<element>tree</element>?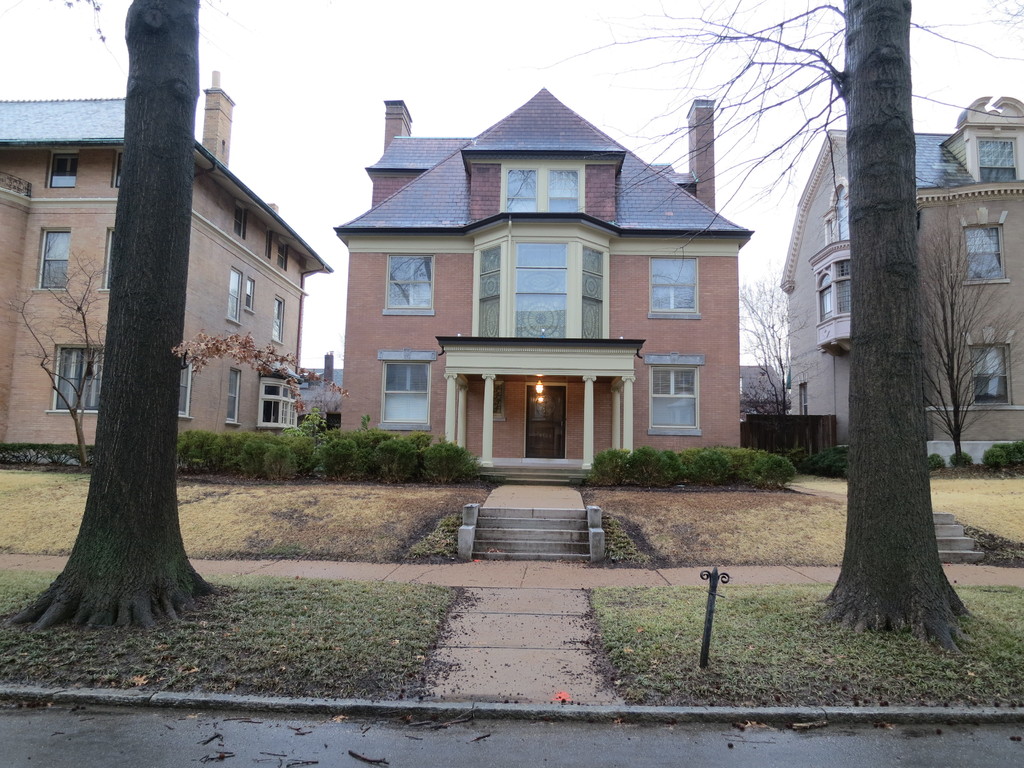
detection(539, 0, 1023, 659)
